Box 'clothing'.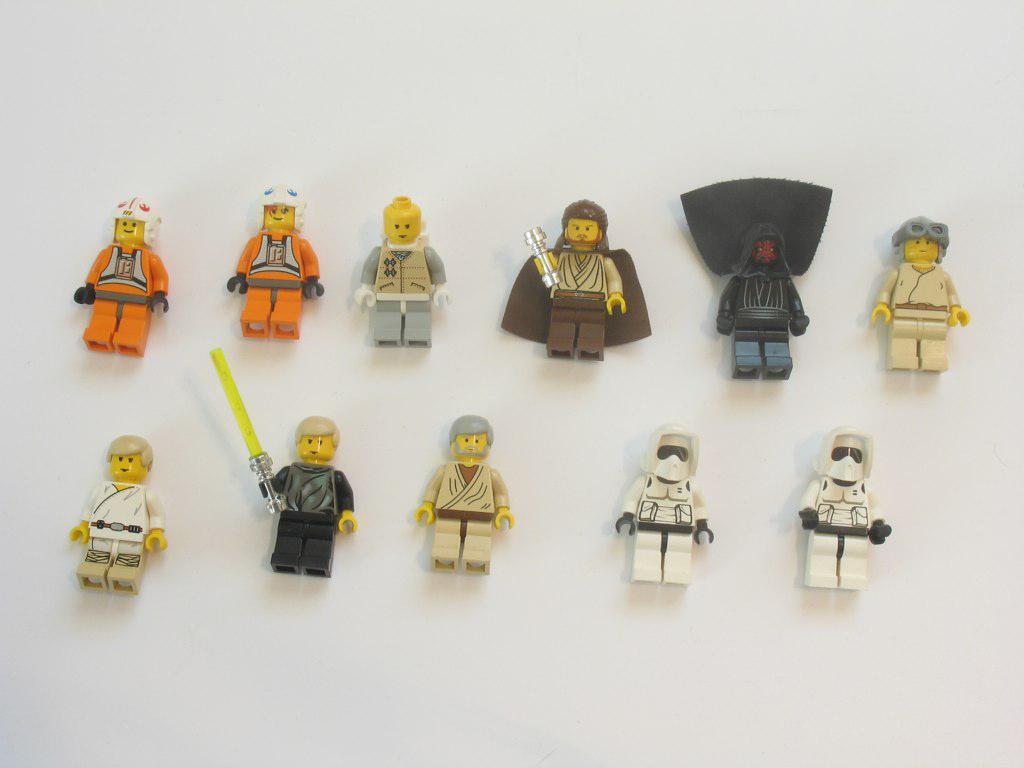
x1=614 y1=423 x2=710 y2=563.
